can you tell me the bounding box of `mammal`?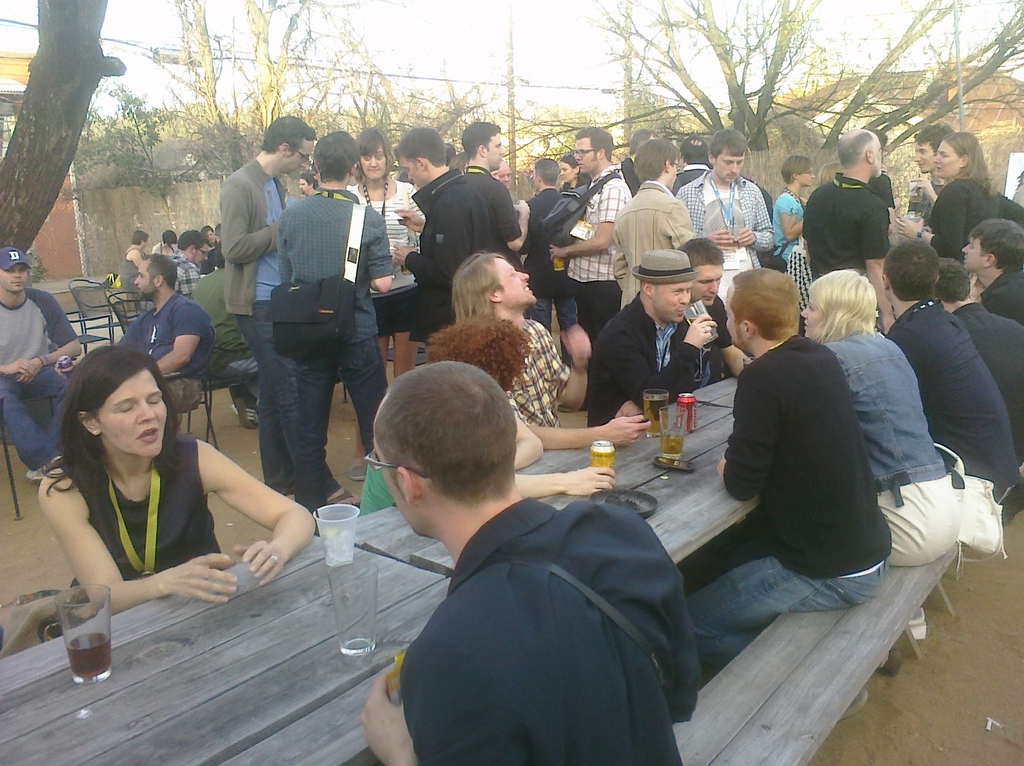
x1=29, y1=342, x2=317, y2=612.
